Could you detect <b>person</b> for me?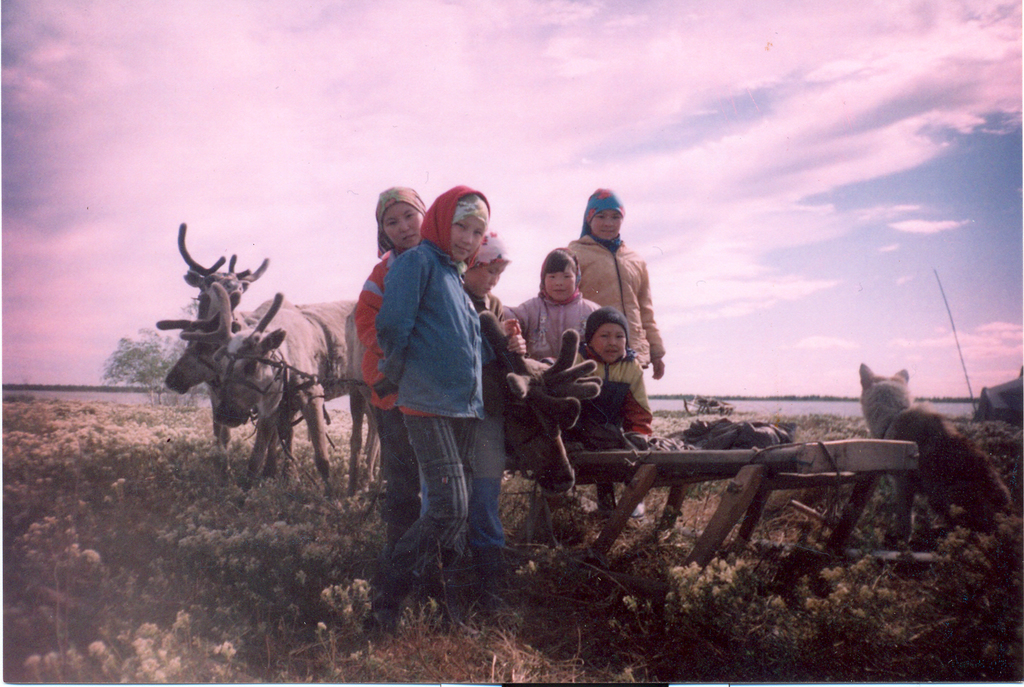
Detection result: BBox(353, 180, 432, 590).
